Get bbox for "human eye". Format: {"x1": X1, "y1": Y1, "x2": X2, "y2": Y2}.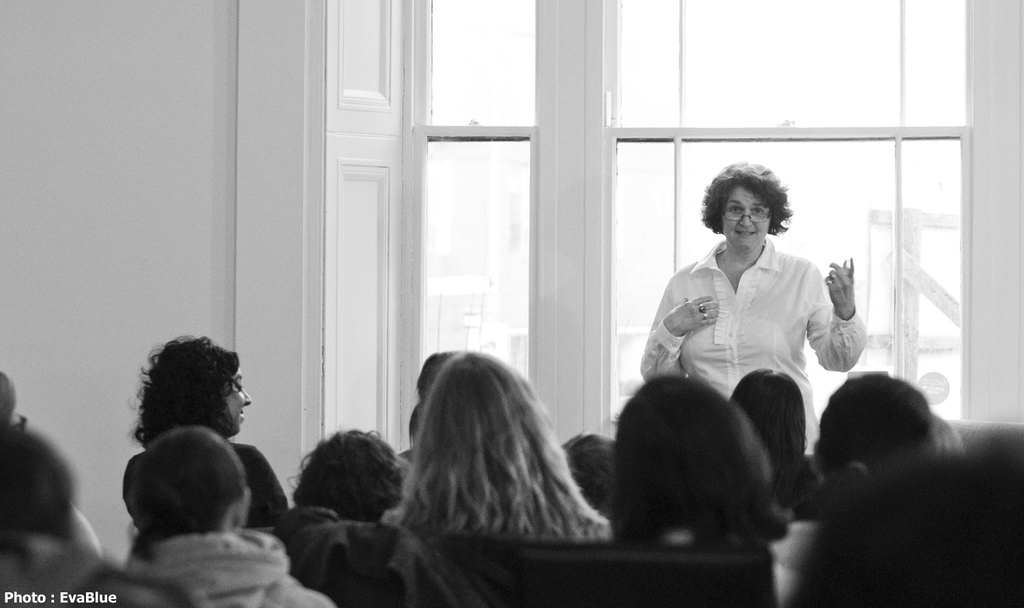
{"x1": 731, "y1": 206, "x2": 743, "y2": 214}.
